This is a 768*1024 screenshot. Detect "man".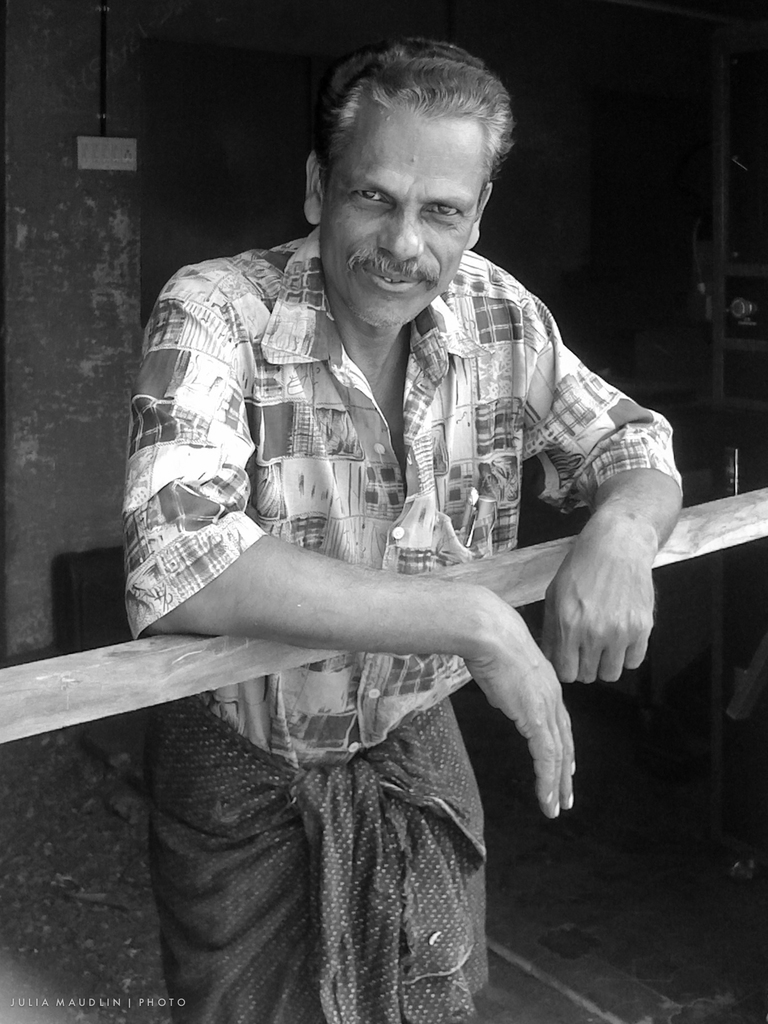
(94,60,688,963).
